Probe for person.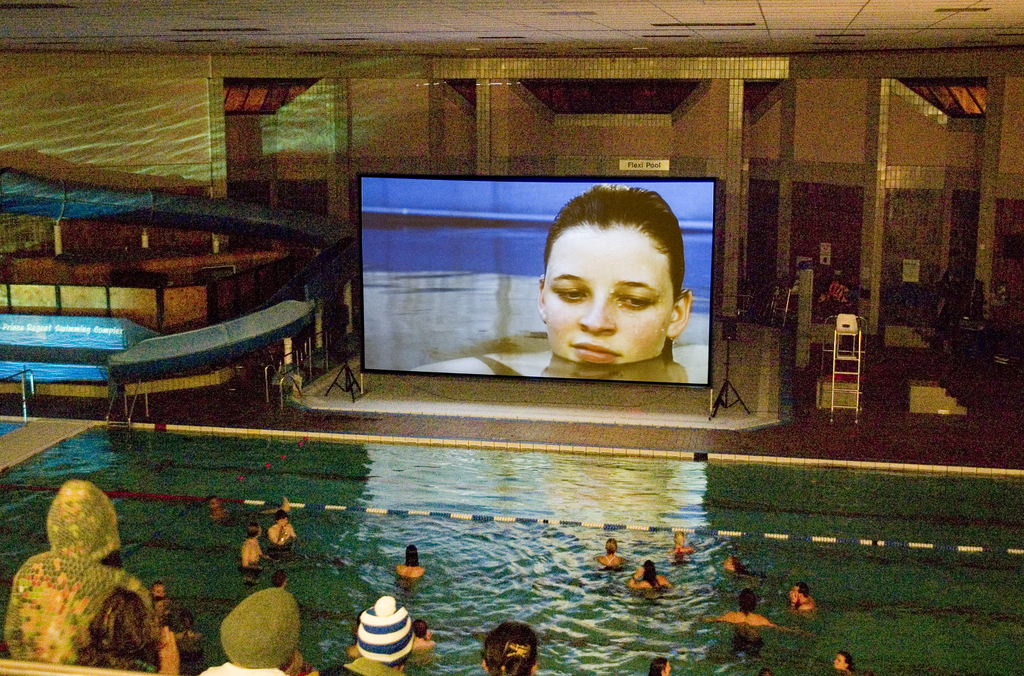
Probe result: (x1=591, y1=542, x2=624, y2=573).
